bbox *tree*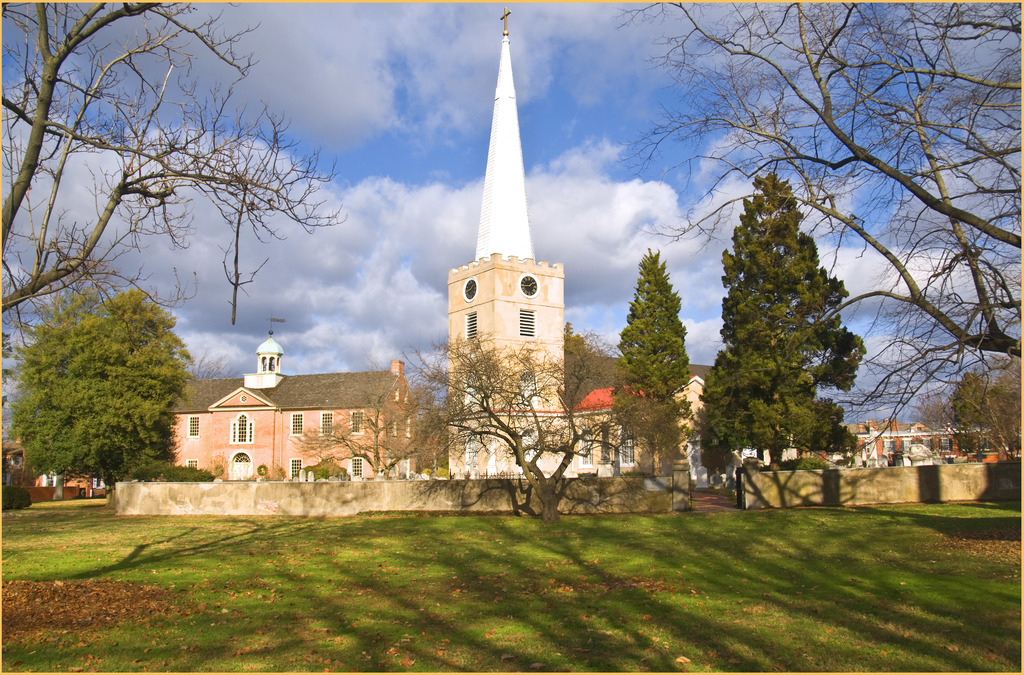
189 353 245 383
